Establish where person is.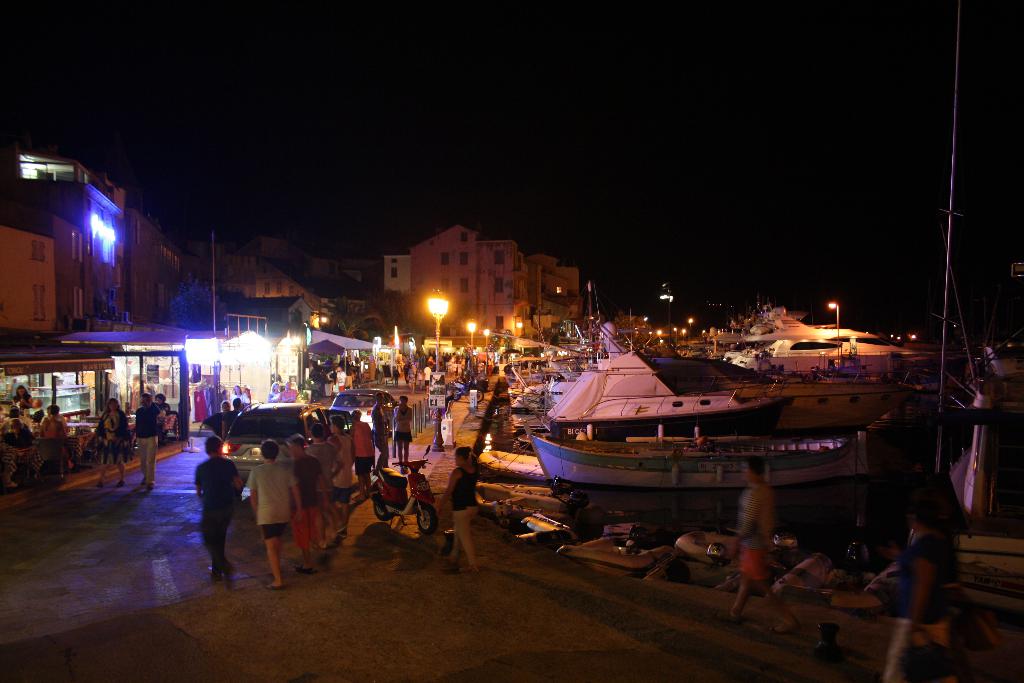
Established at <region>231, 396, 247, 418</region>.
